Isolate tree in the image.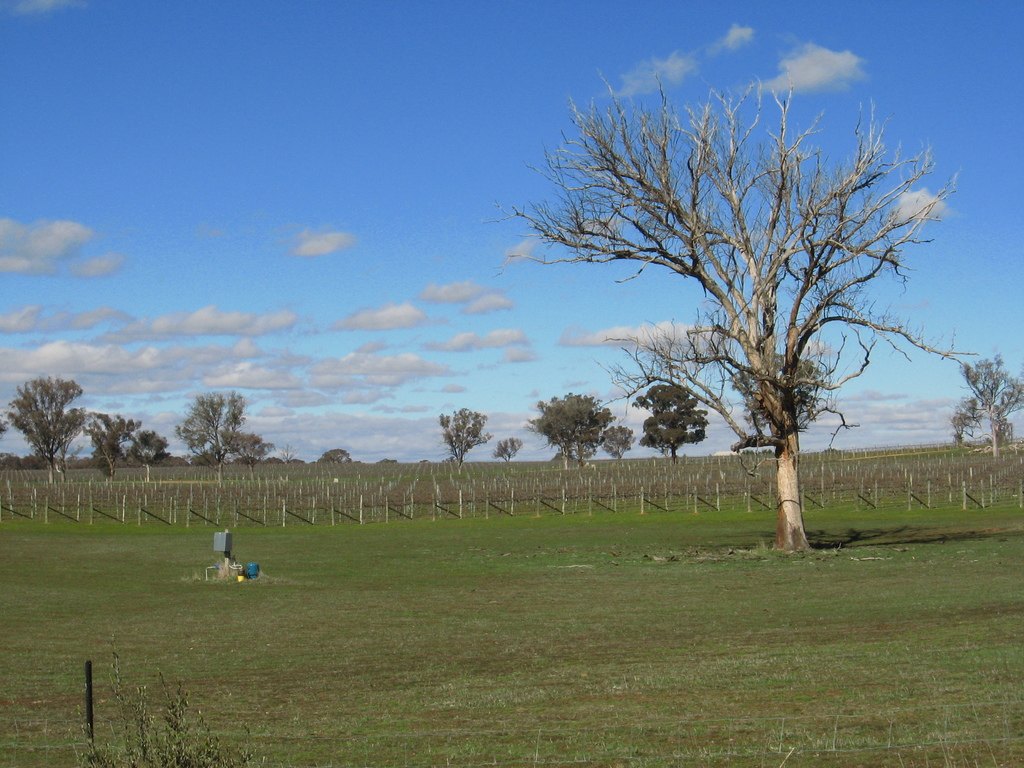
Isolated region: Rect(0, 376, 88, 478).
